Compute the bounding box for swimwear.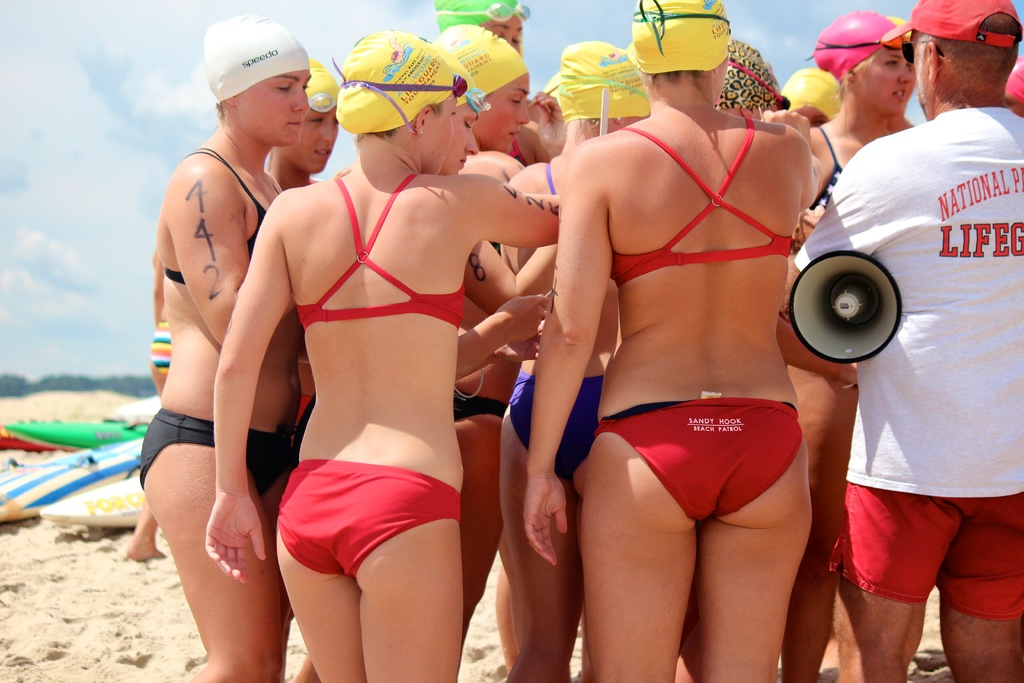
bbox=[612, 97, 788, 284].
